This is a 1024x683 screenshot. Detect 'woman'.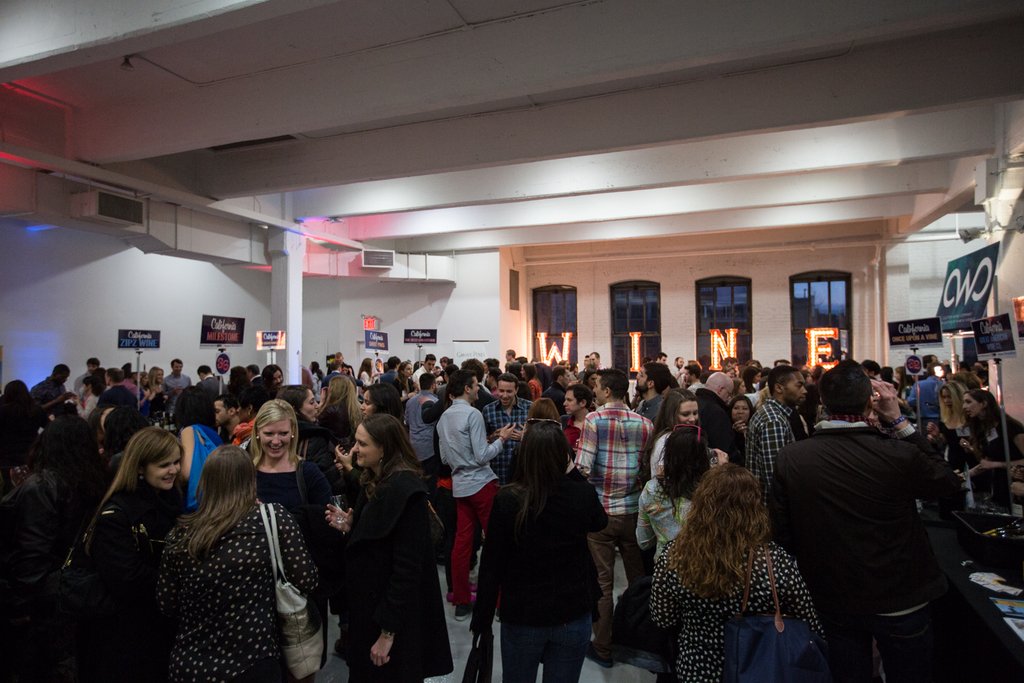
(958, 386, 1023, 511).
